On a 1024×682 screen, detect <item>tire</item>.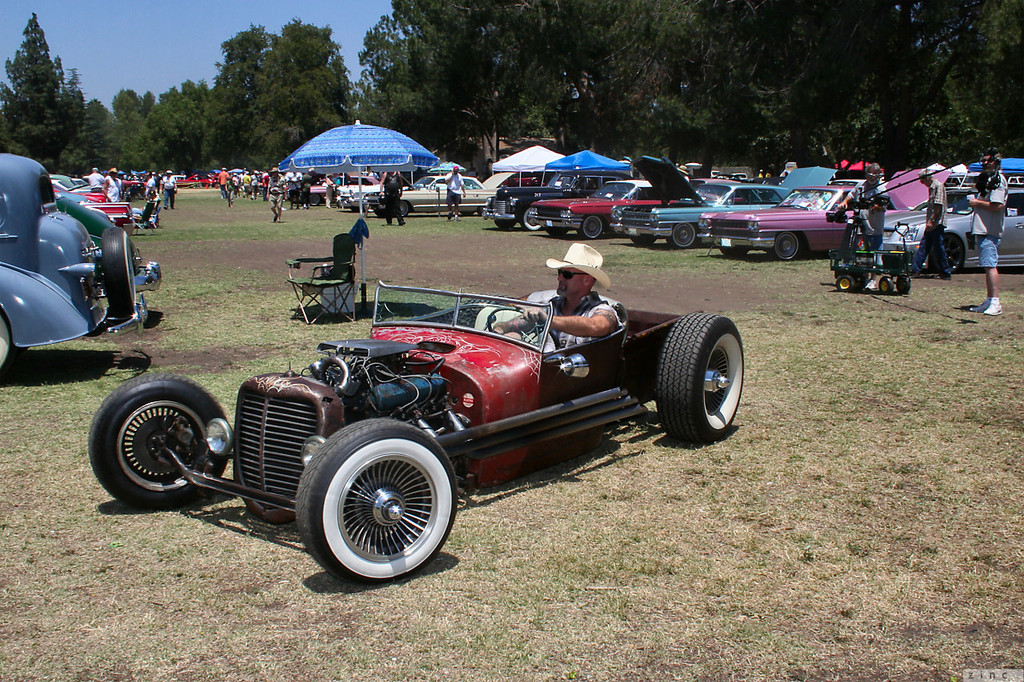
bbox(310, 192, 322, 207).
